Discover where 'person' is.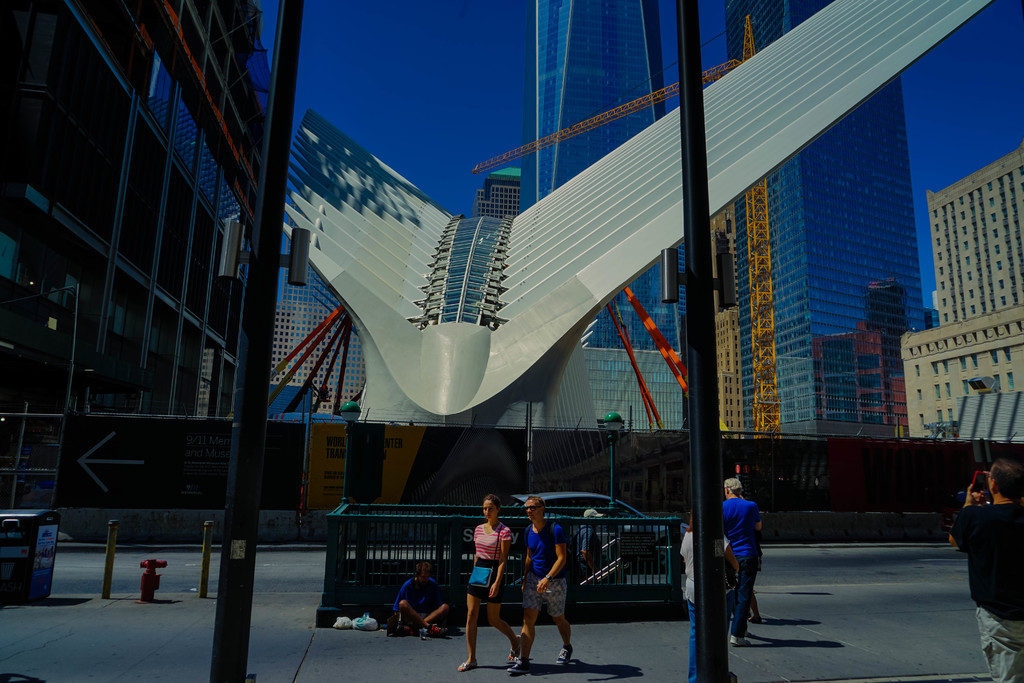
Discovered at (left=676, top=508, right=744, bottom=682).
